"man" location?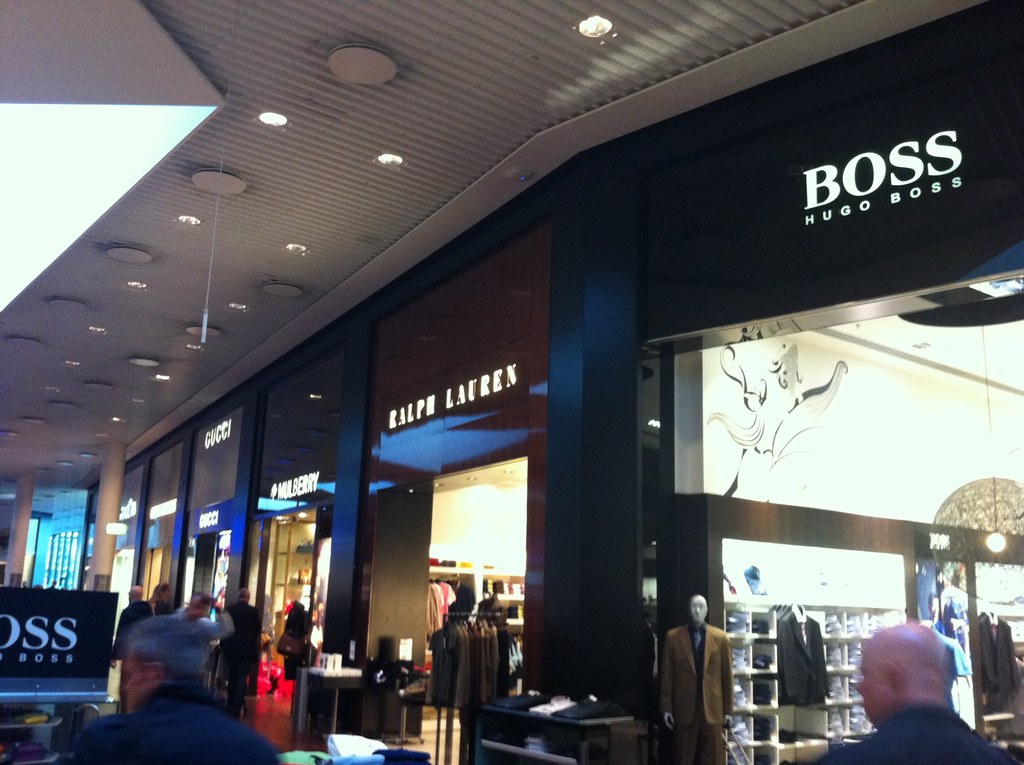
56/608/286/764
